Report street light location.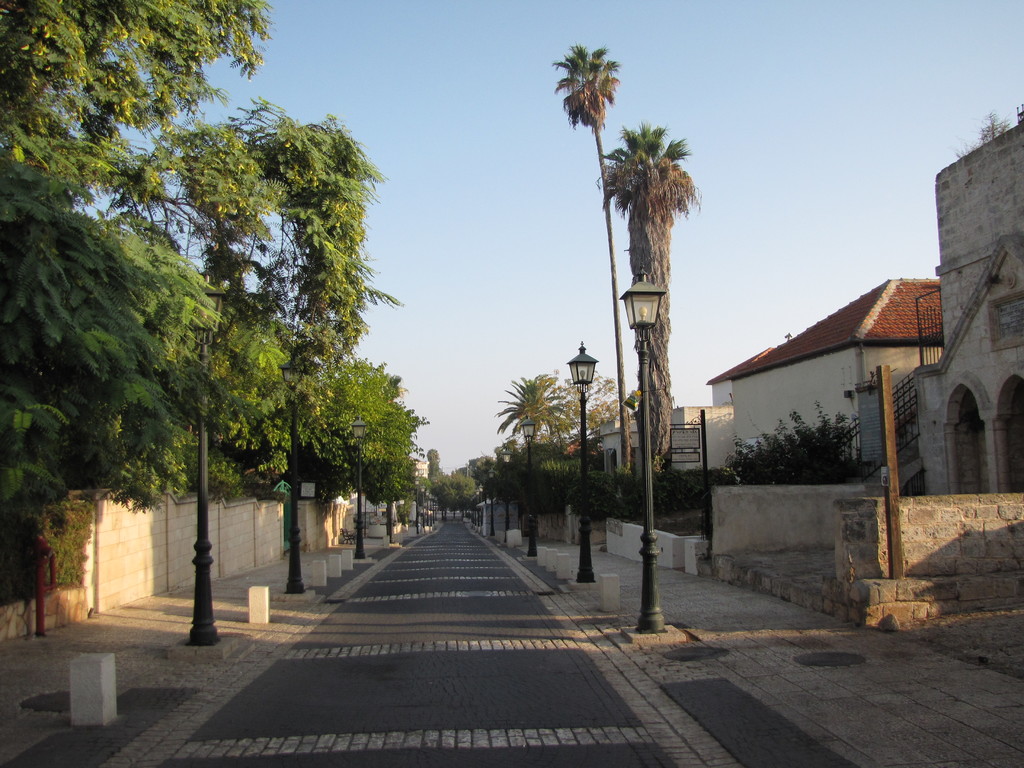
Report: x1=618, y1=271, x2=666, y2=634.
